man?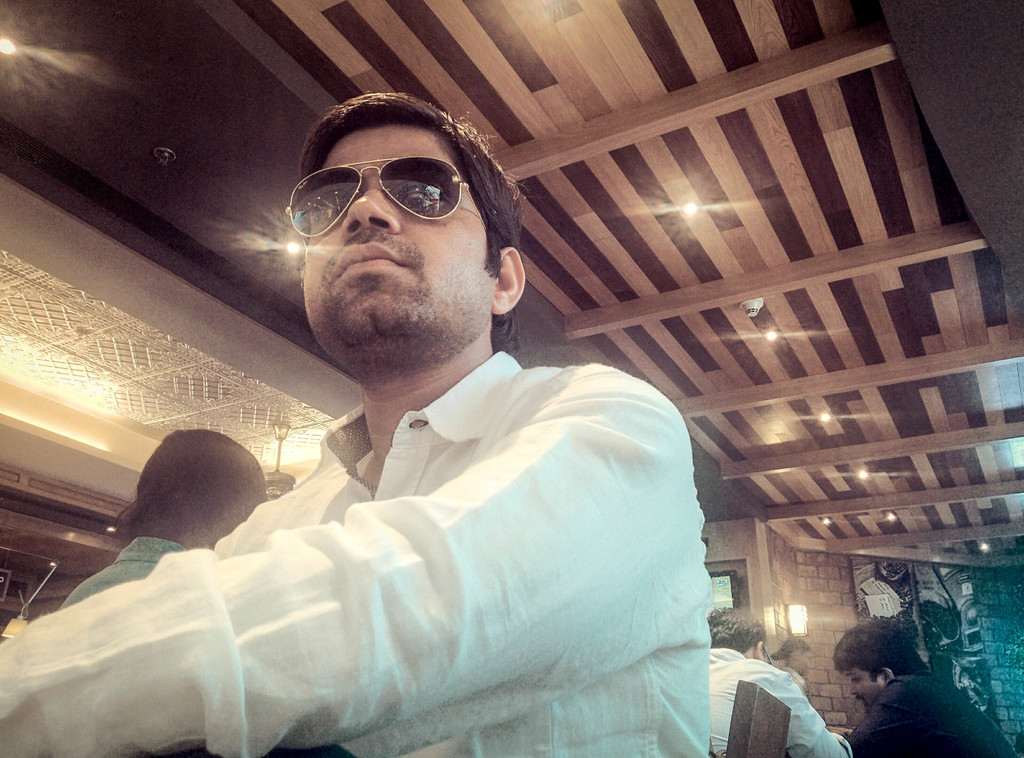
box=[708, 610, 854, 757]
